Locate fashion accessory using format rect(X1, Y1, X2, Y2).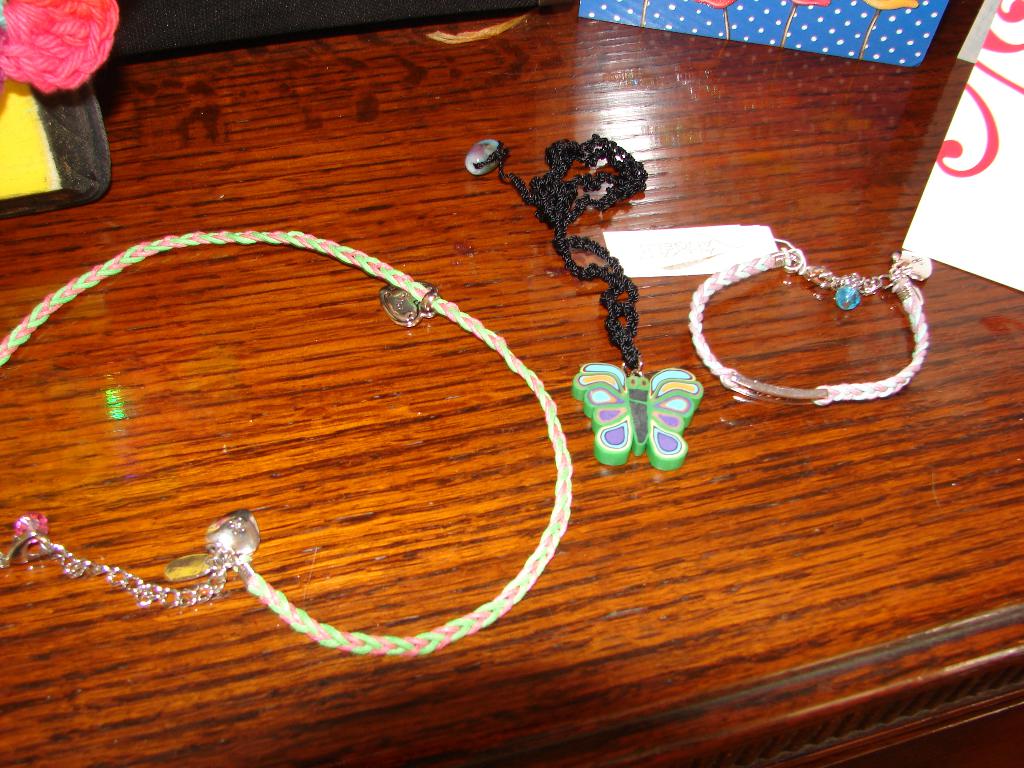
rect(604, 225, 933, 402).
